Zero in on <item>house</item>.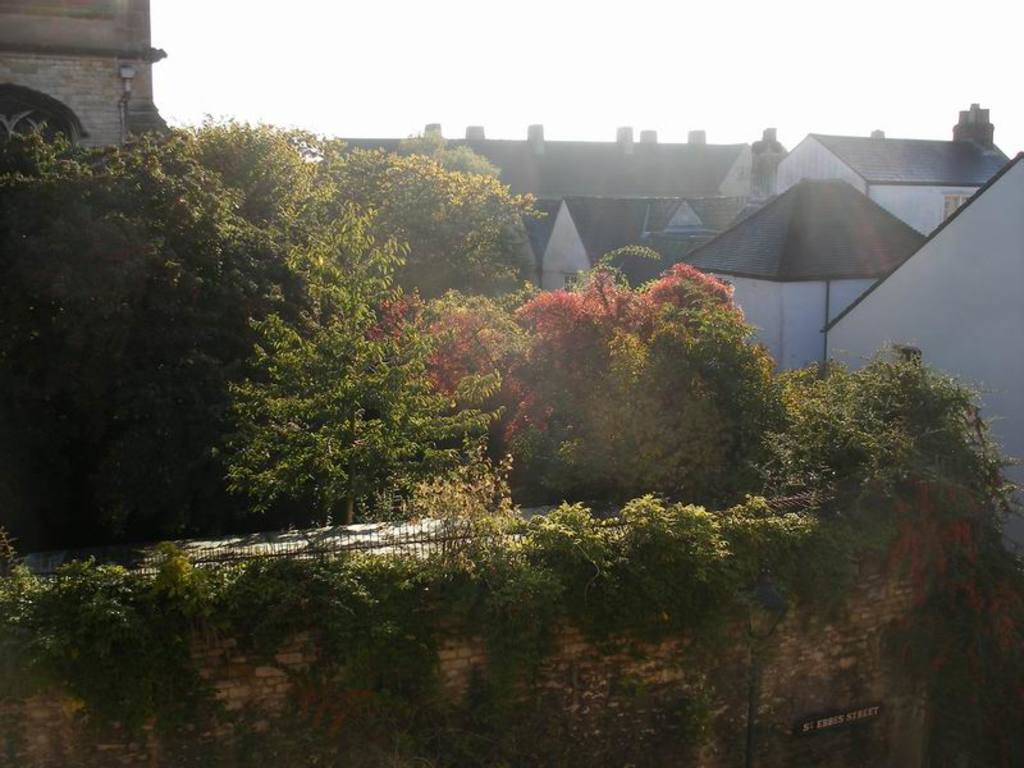
Zeroed in: <box>324,105,1023,580</box>.
